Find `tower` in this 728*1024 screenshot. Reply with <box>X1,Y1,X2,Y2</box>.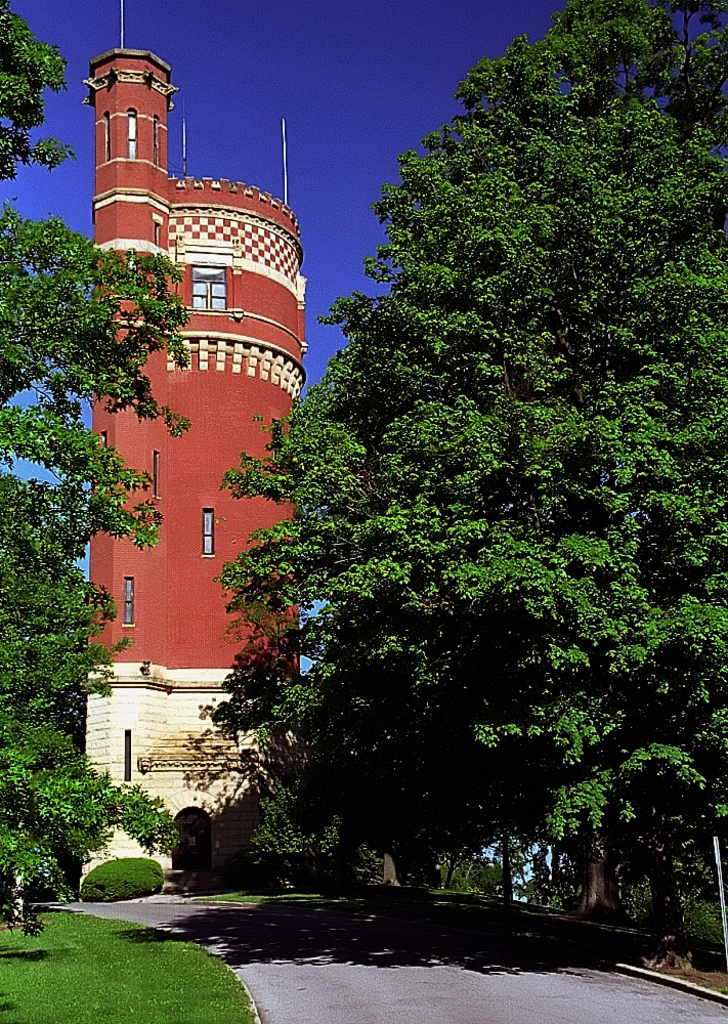
<box>62,35,317,726</box>.
